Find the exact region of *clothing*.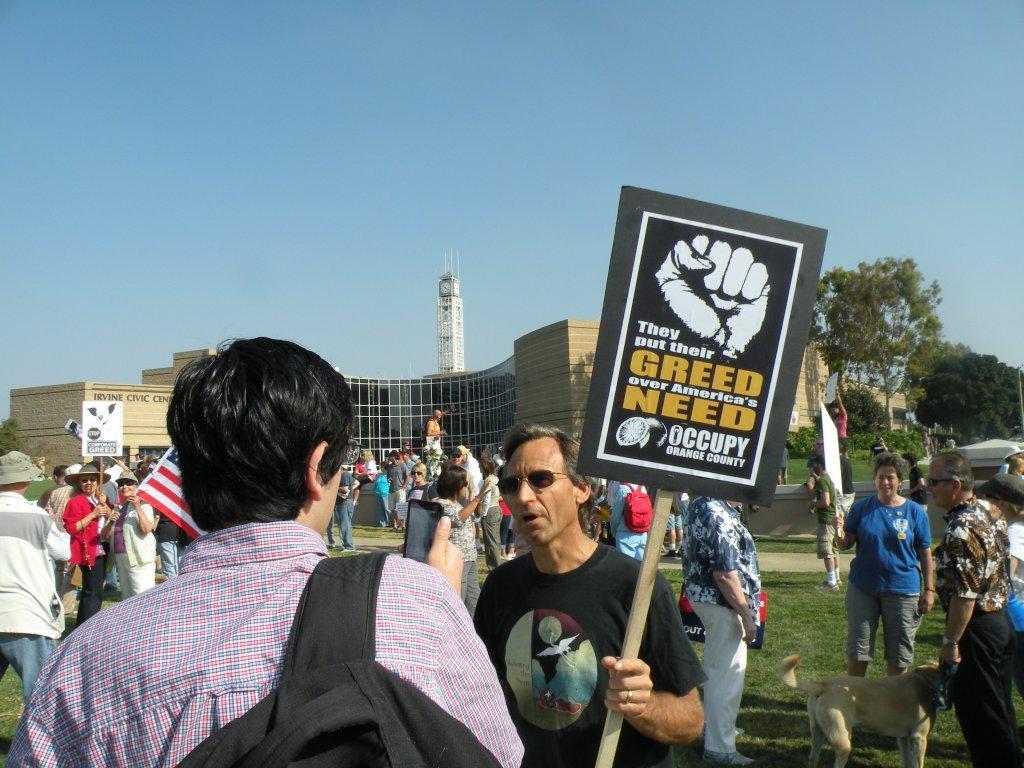
Exact region: l=1008, t=519, r=1016, b=630.
